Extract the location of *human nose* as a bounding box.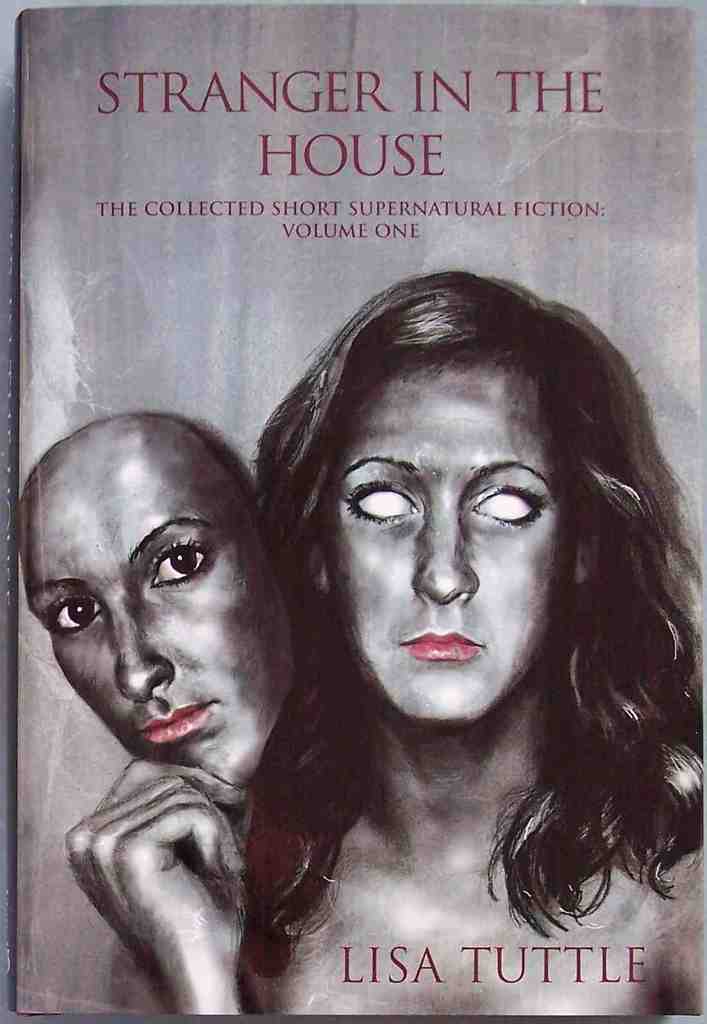
pyautogui.locateOnScreen(112, 615, 171, 706).
